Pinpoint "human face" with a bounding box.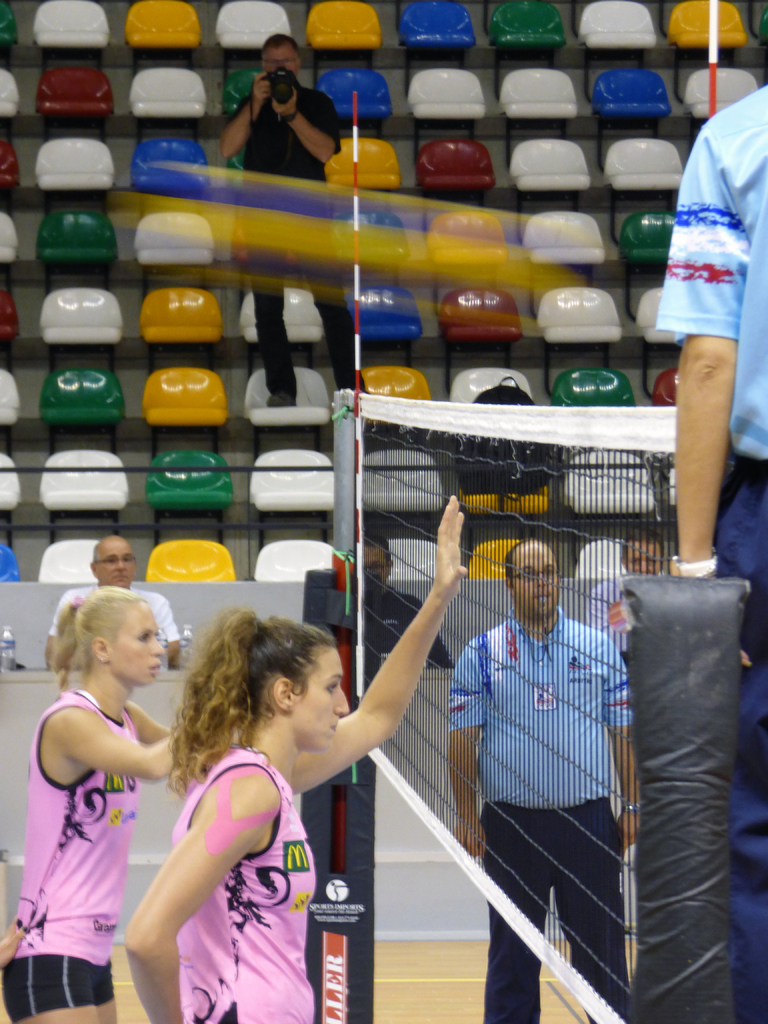
(290, 650, 349, 749).
